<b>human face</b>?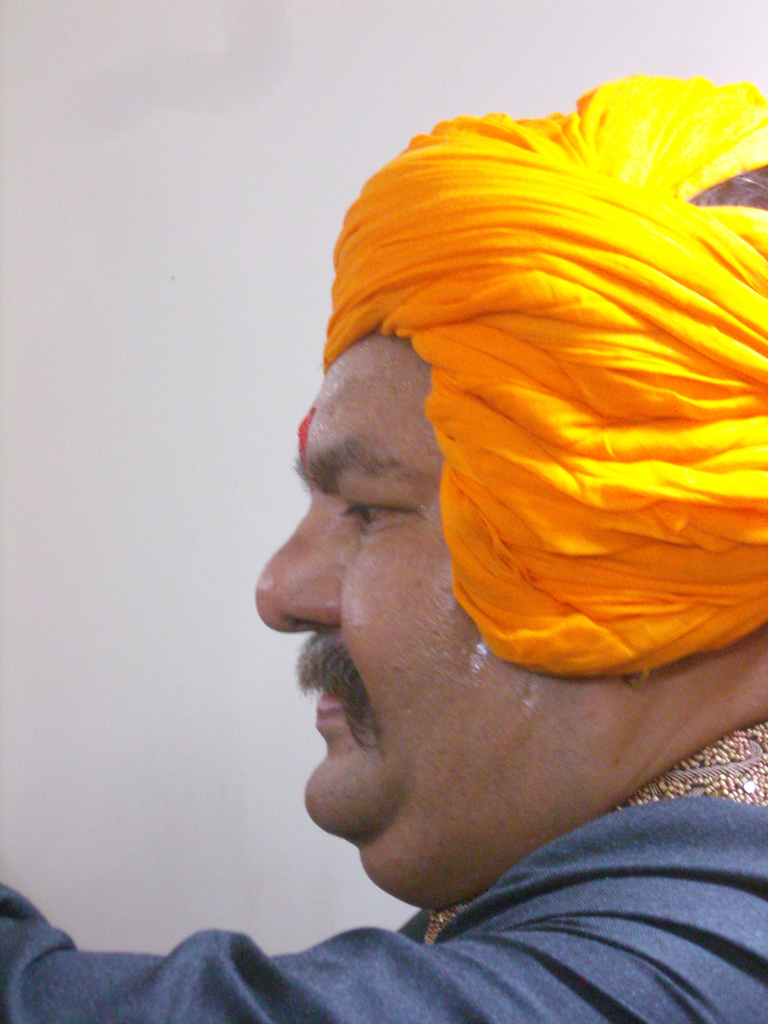
rect(253, 335, 627, 886)
